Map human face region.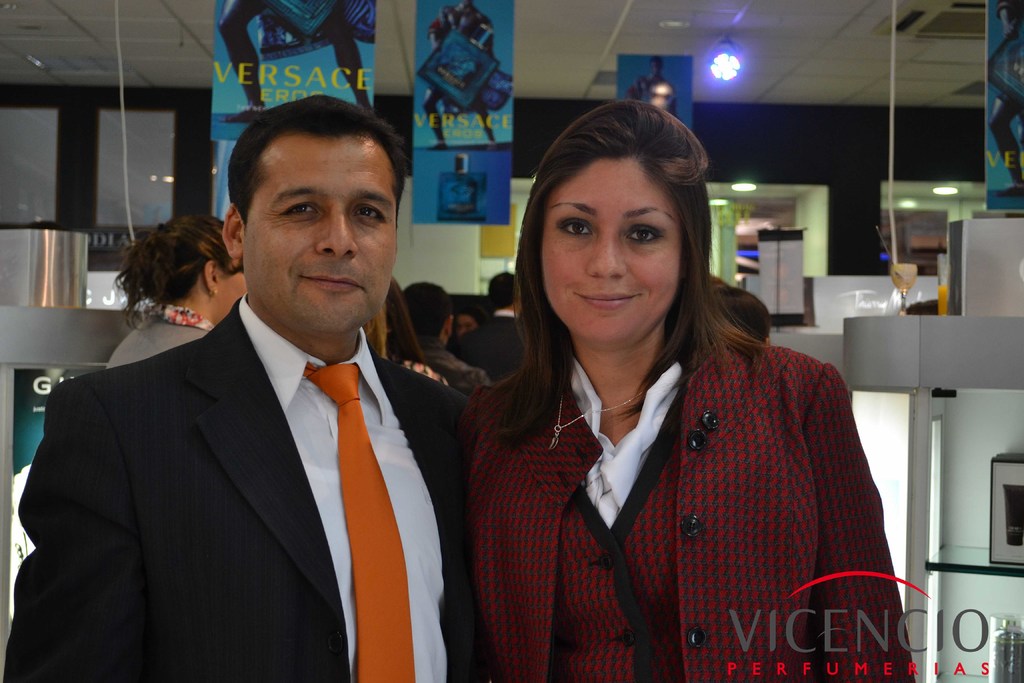
Mapped to locate(535, 157, 686, 347).
